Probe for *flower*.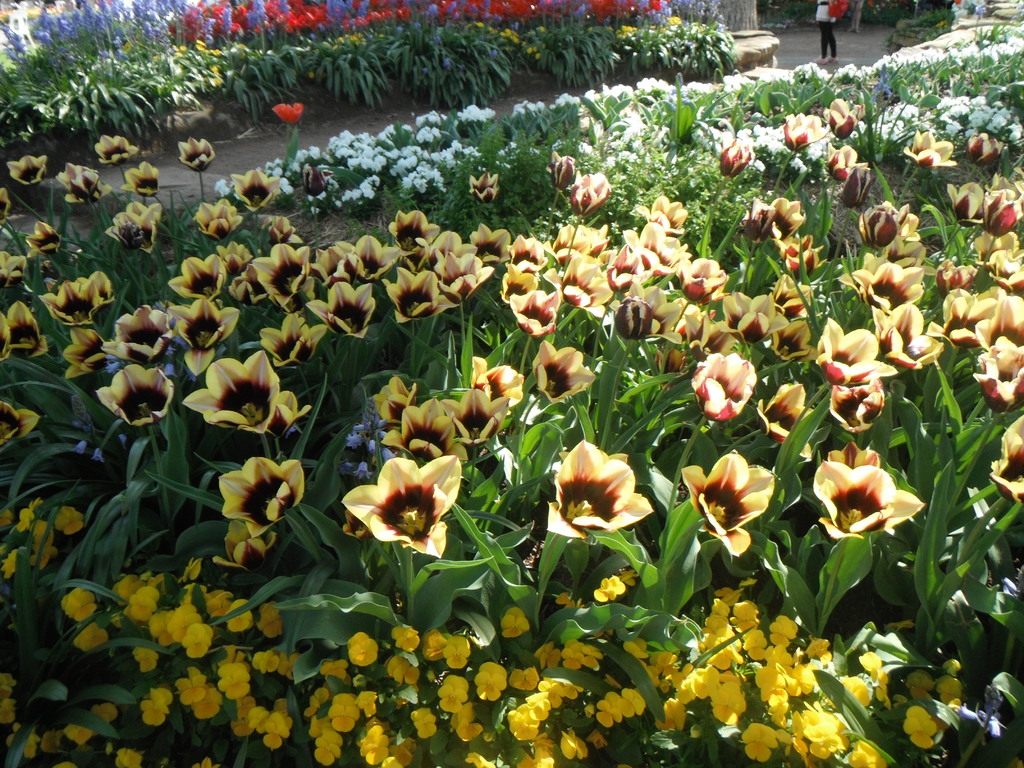
Probe result: 193,203,246,241.
